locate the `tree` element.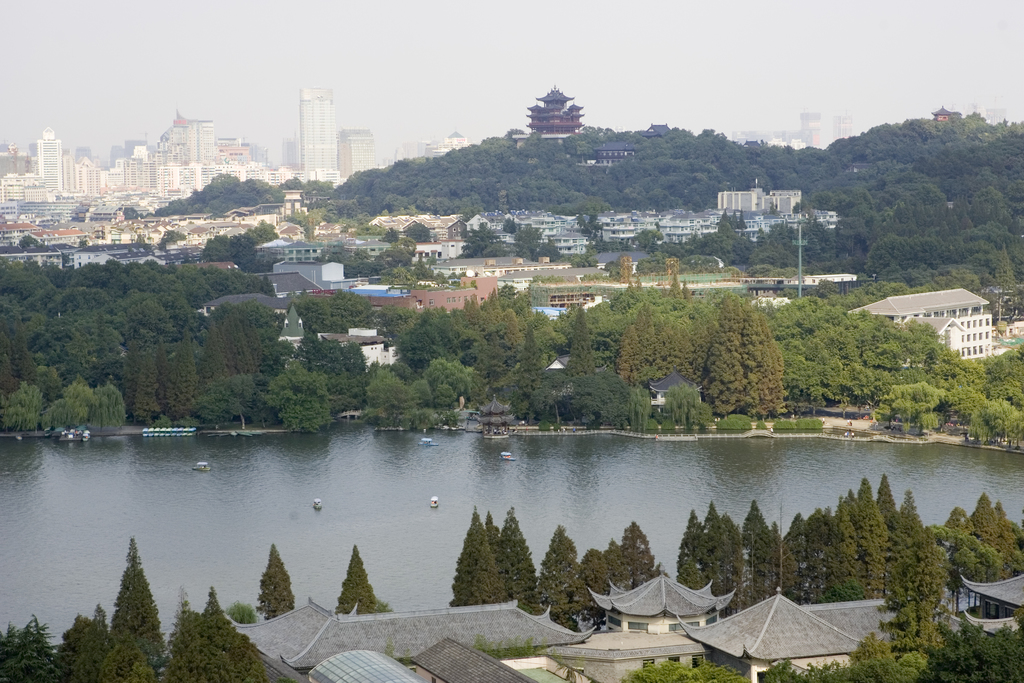
Element bbox: [left=484, top=510, right=504, bottom=564].
